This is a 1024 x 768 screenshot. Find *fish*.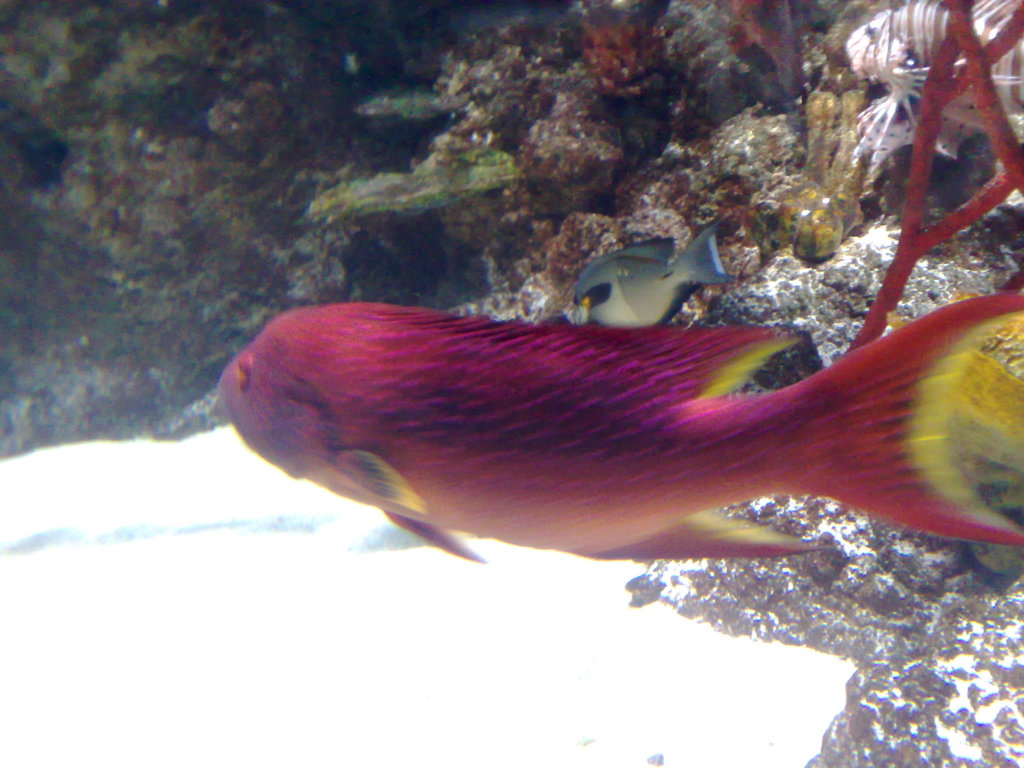
Bounding box: x1=567, y1=220, x2=731, y2=324.
